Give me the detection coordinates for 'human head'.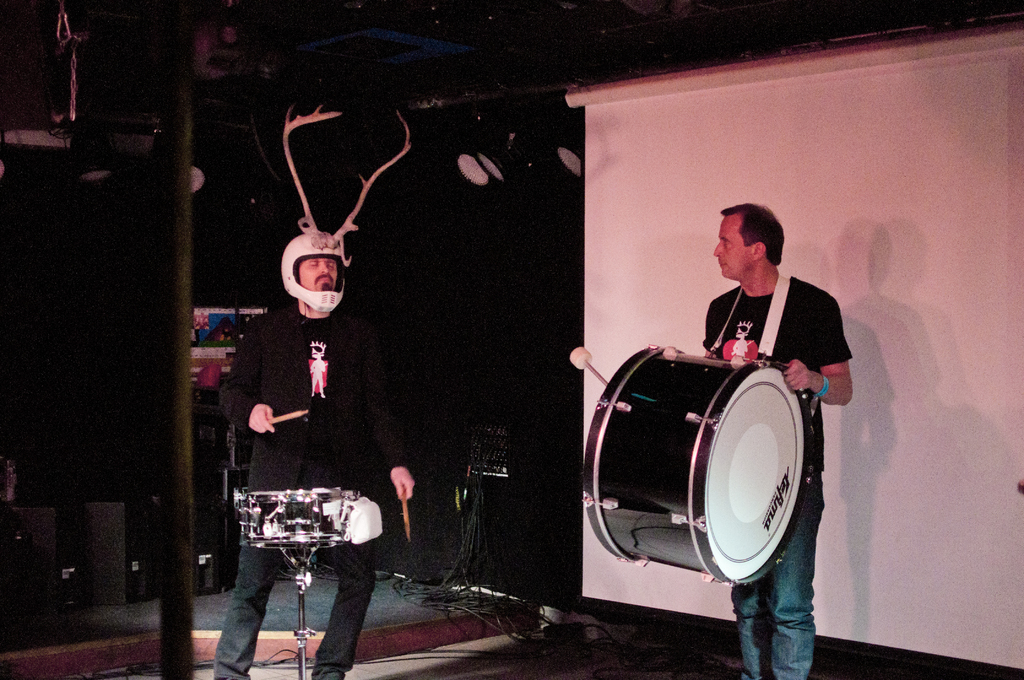
<region>271, 231, 353, 313</region>.
